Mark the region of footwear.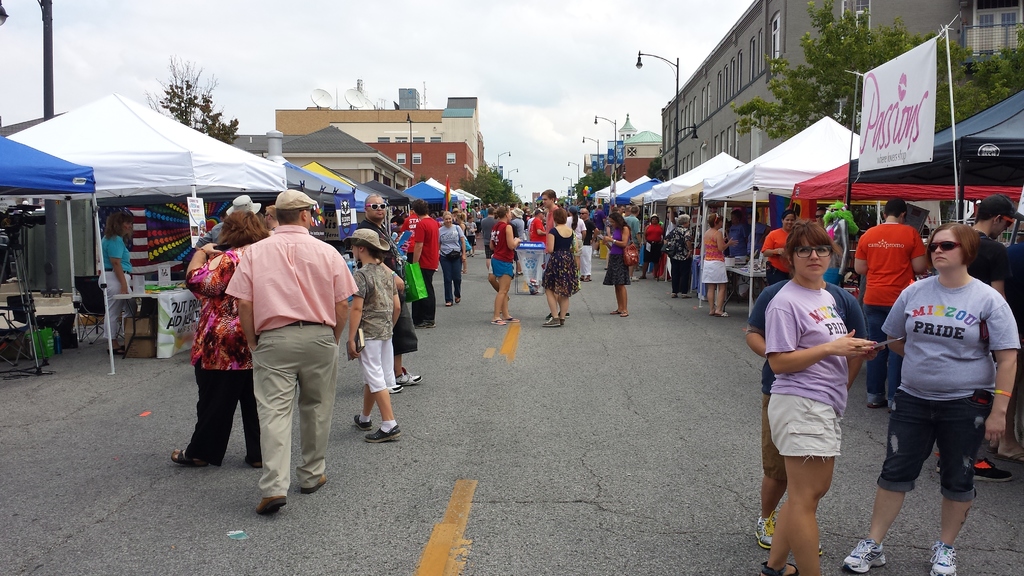
Region: pyautogui.locateOnScreen(753, 511, 774, 548).
